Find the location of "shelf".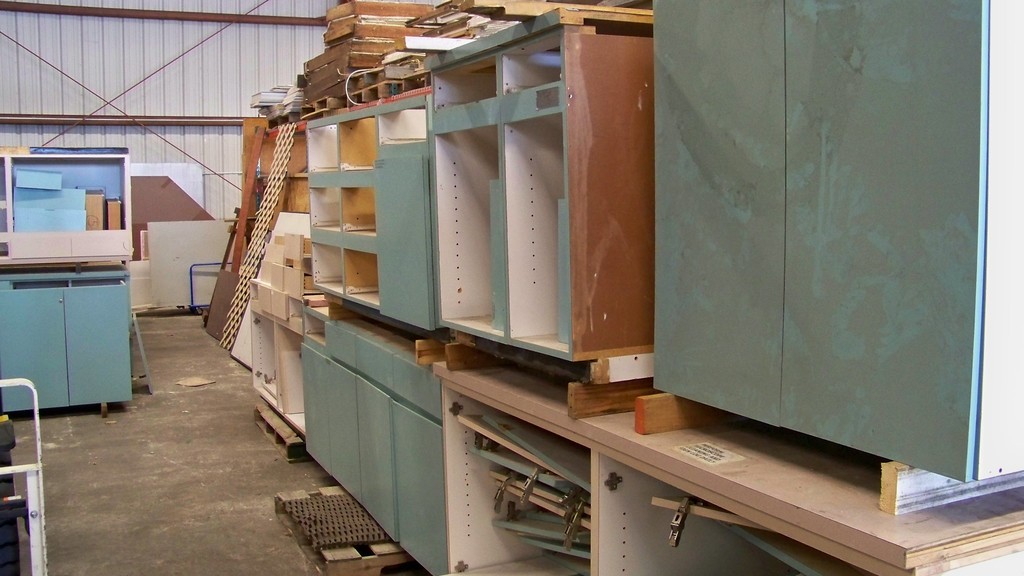
Location: select_region(310, 188, 338, 234).
